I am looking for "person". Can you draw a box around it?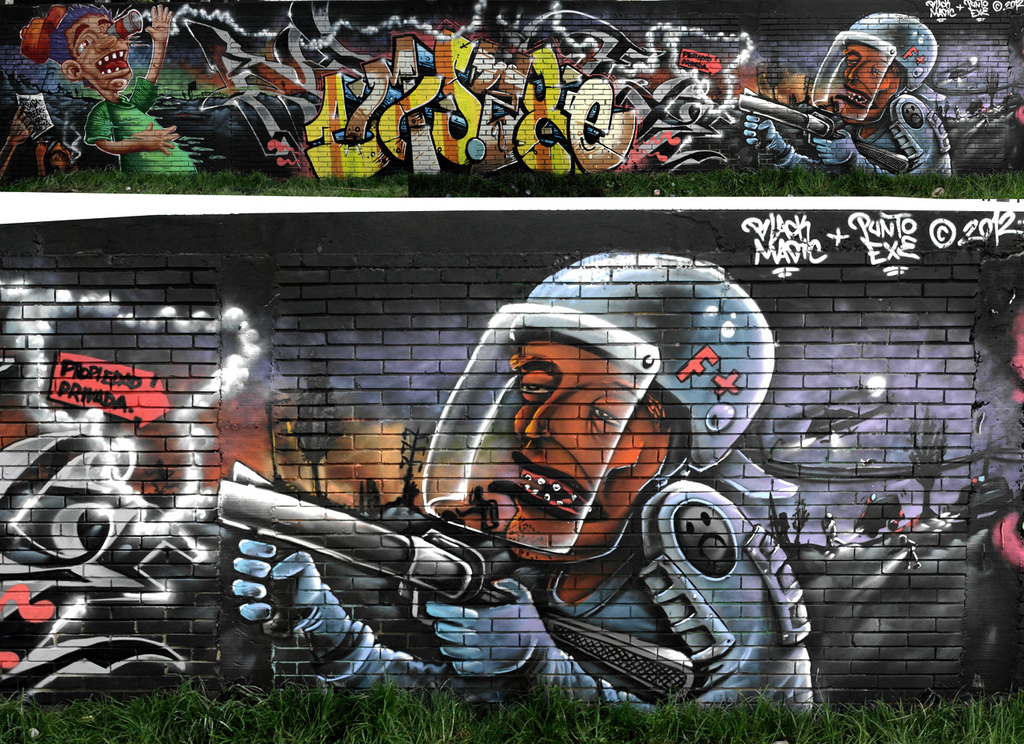
Sure, the bounding box is box=[787, 24, 970, 178].
